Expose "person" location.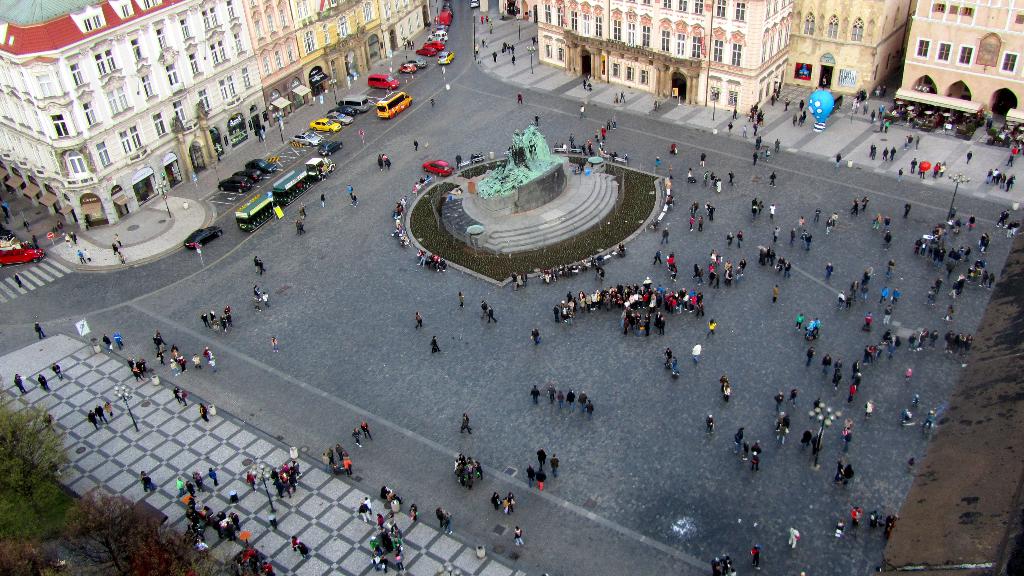
Exposed at [99, 404, 106, 420].
